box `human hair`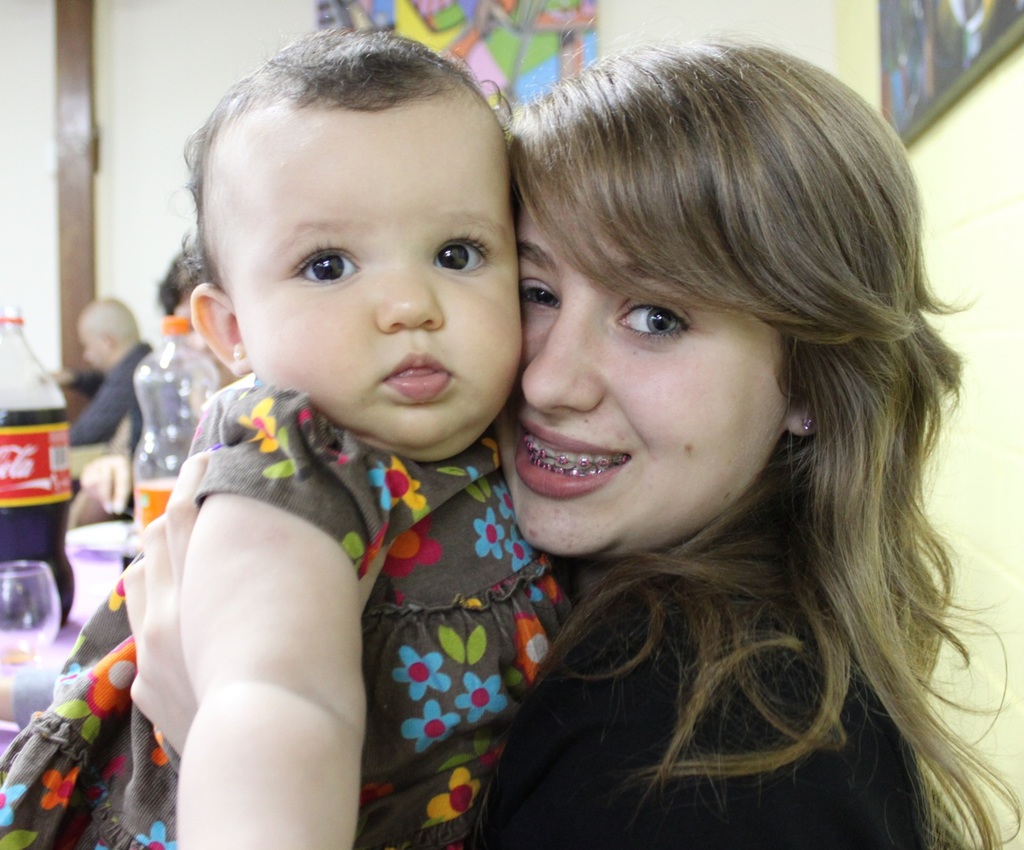
pyautogui.locateOnScreen(154, 254, 202, 316)
